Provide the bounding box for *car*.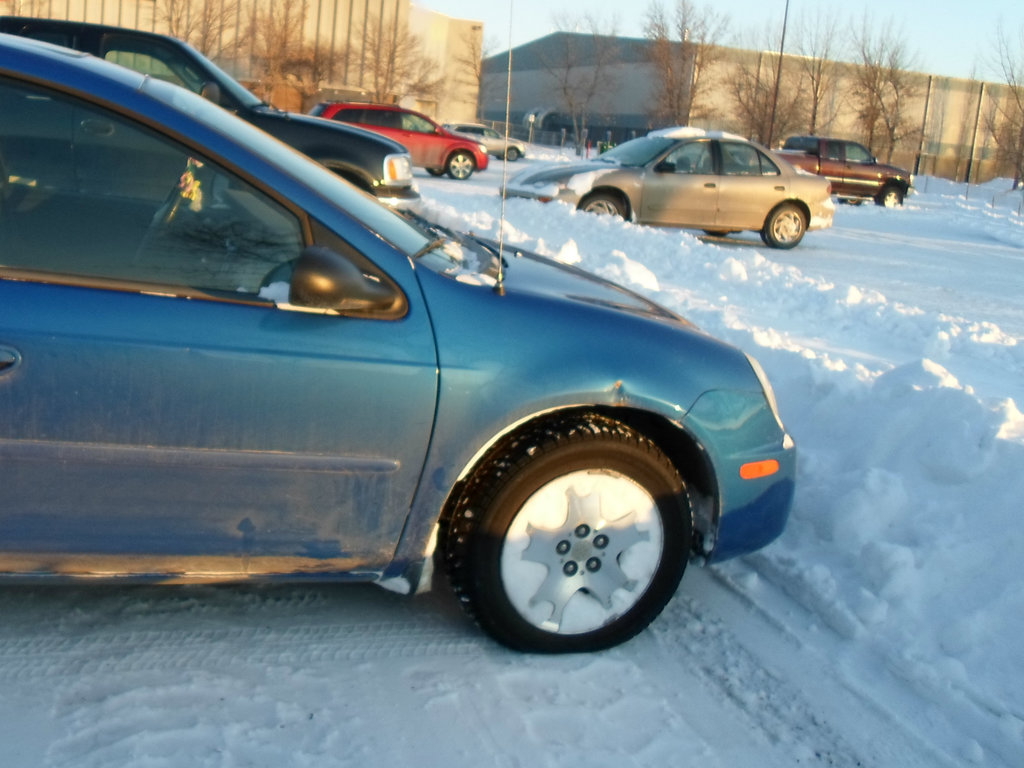
0:40:810:653.
